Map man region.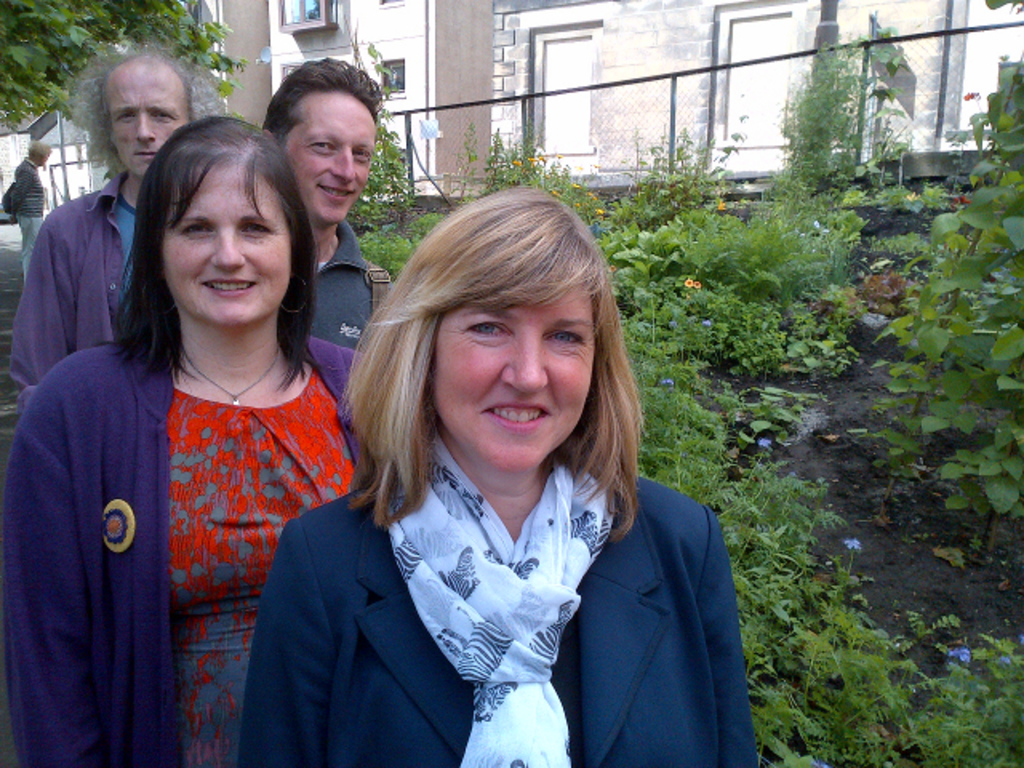
Mapped to {"left": 8, "top": 43, "right": 210, "bottom": 416}.
